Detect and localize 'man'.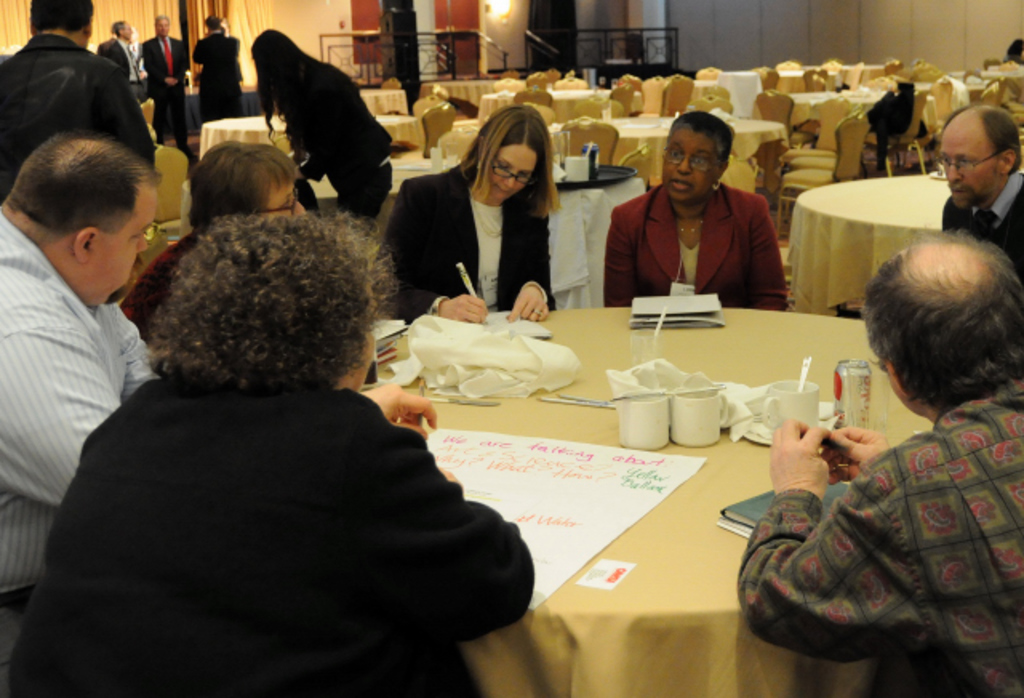
Localized at box=[938, 101, 1022, 277].
